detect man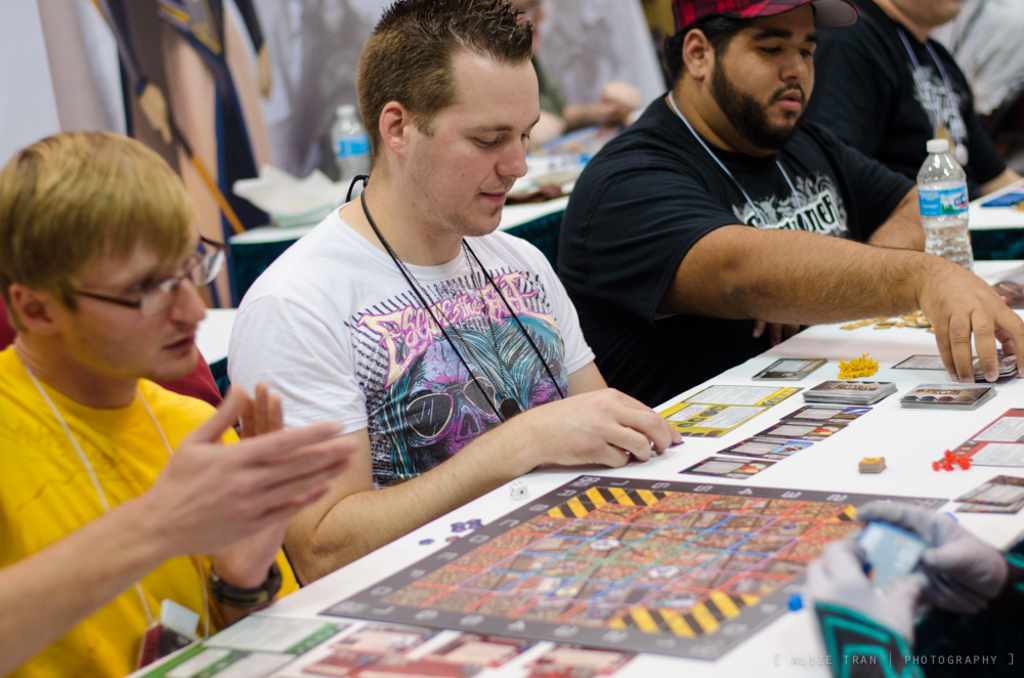
0/126/360/677
